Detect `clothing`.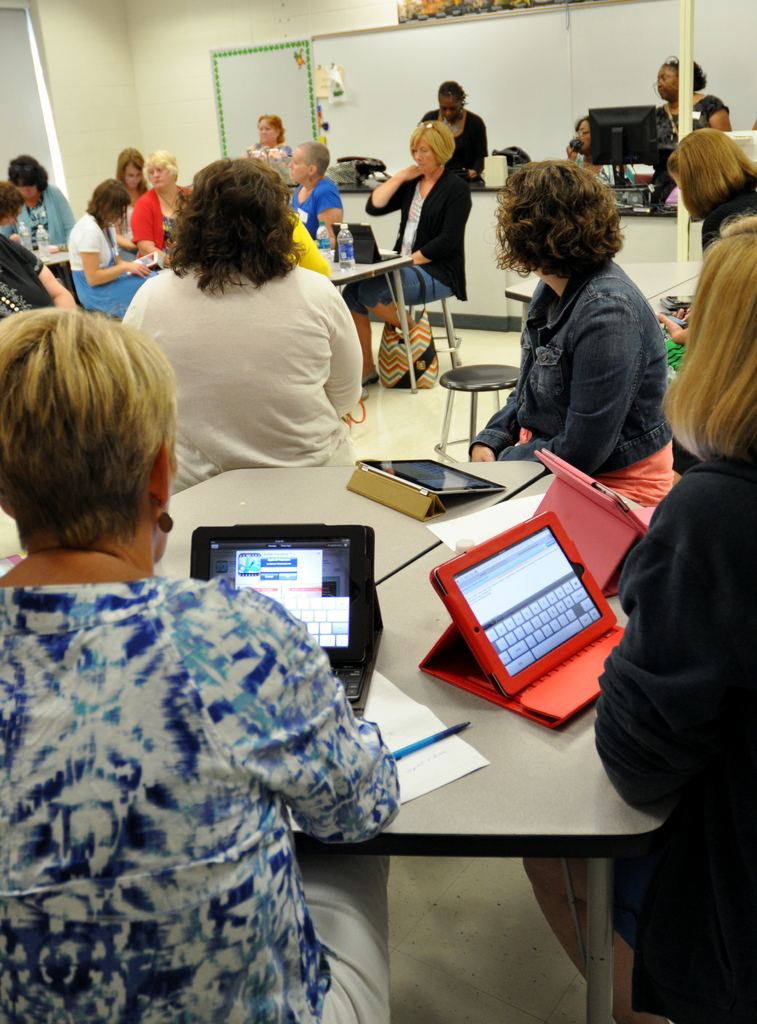
Detected at 576/151/635/189.
